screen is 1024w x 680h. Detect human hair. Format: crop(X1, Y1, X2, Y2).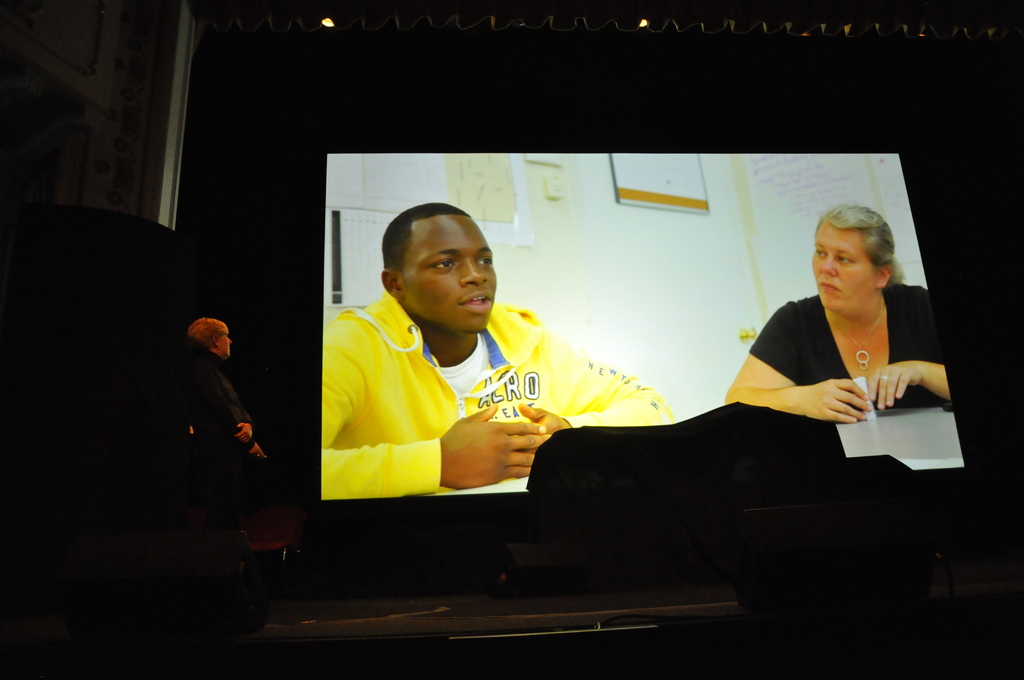
crop(189, 316, 227, 352).
